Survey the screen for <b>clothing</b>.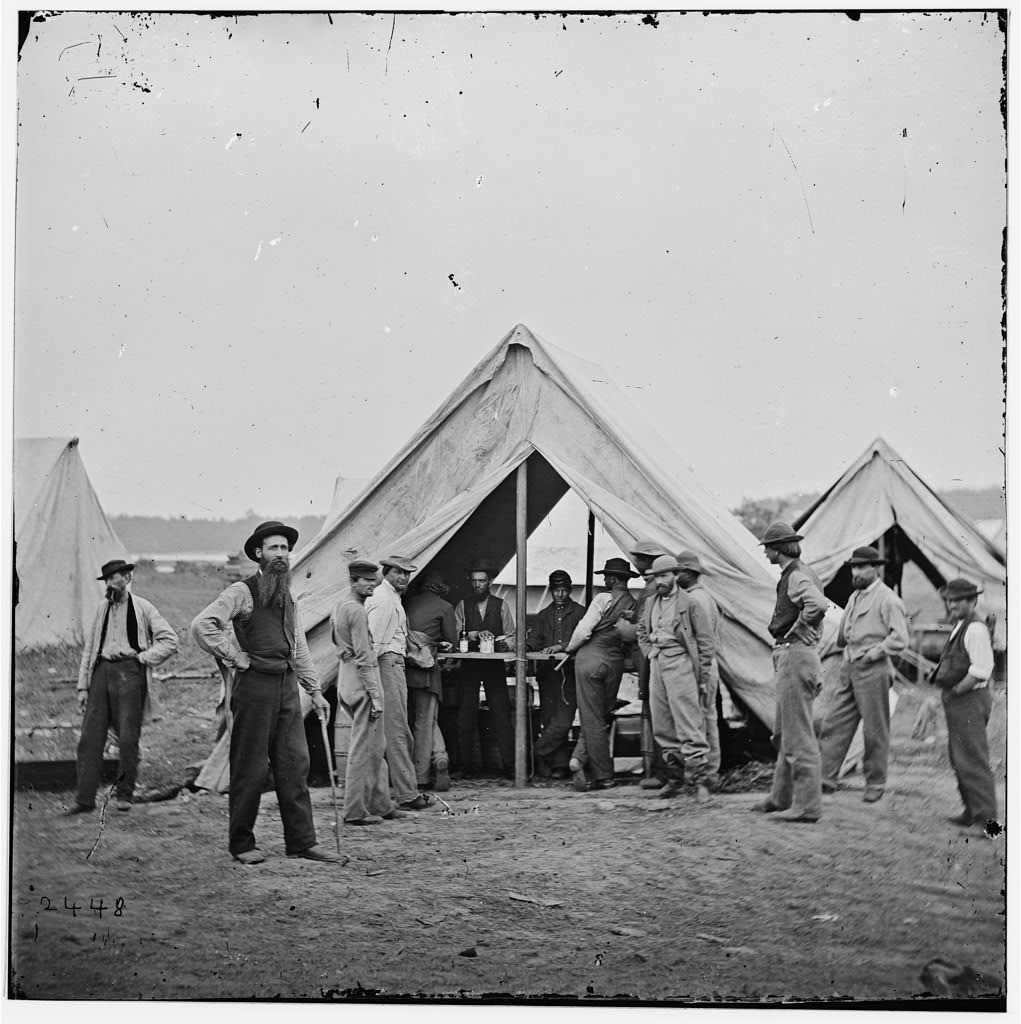
Survey found: [x1=328, y1=585, x2=399, y2=821].
